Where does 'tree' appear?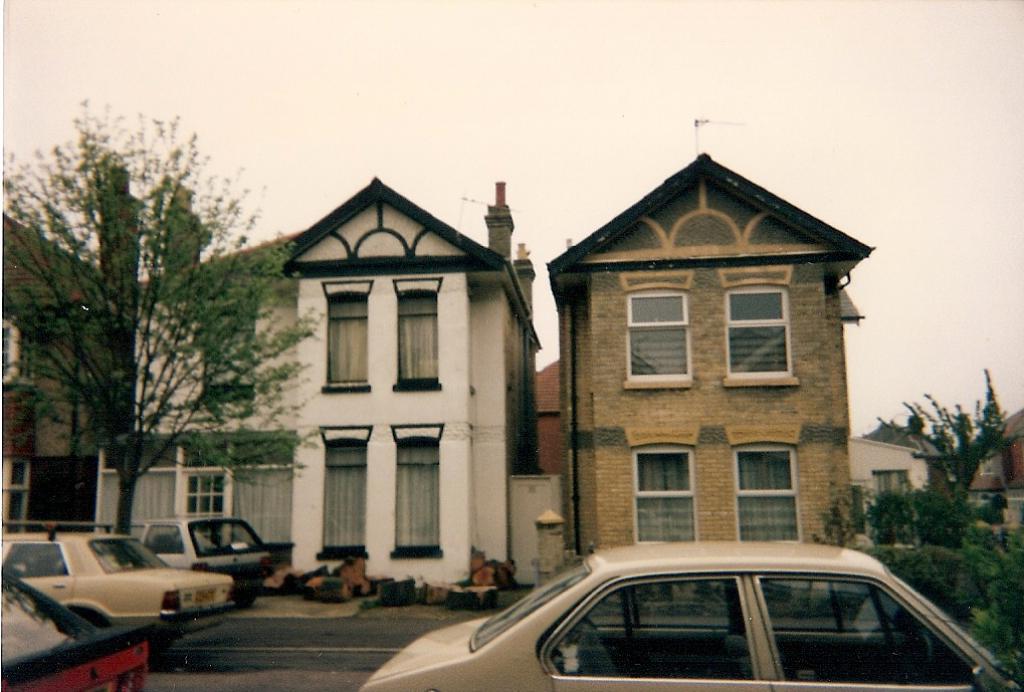
Appears at {"x1": 903, "y1": 374, "x2": 1018, "y2": 509}.
